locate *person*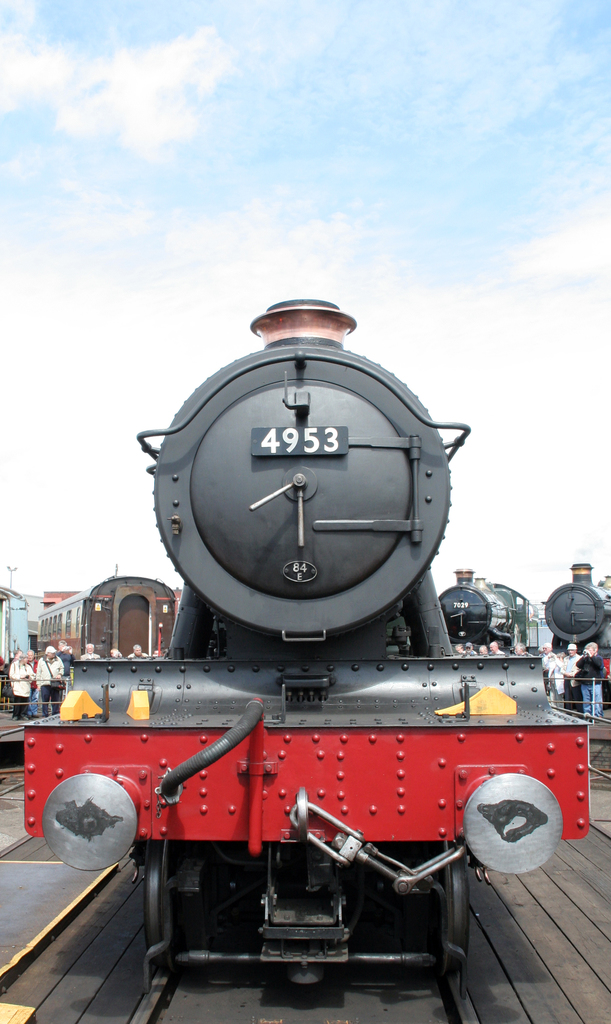
left=571, top=643, right=607, bottom=717
